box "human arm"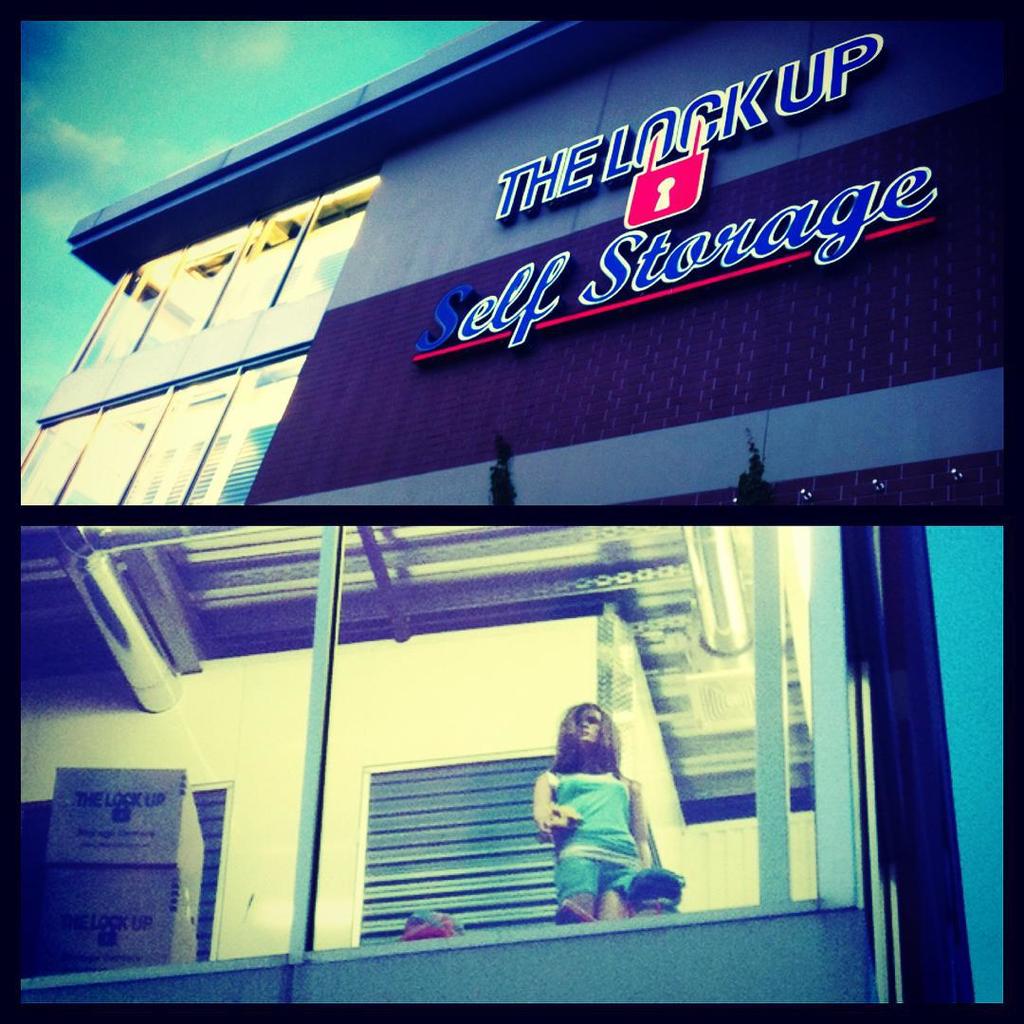
box(534, 775, 578, 834)
